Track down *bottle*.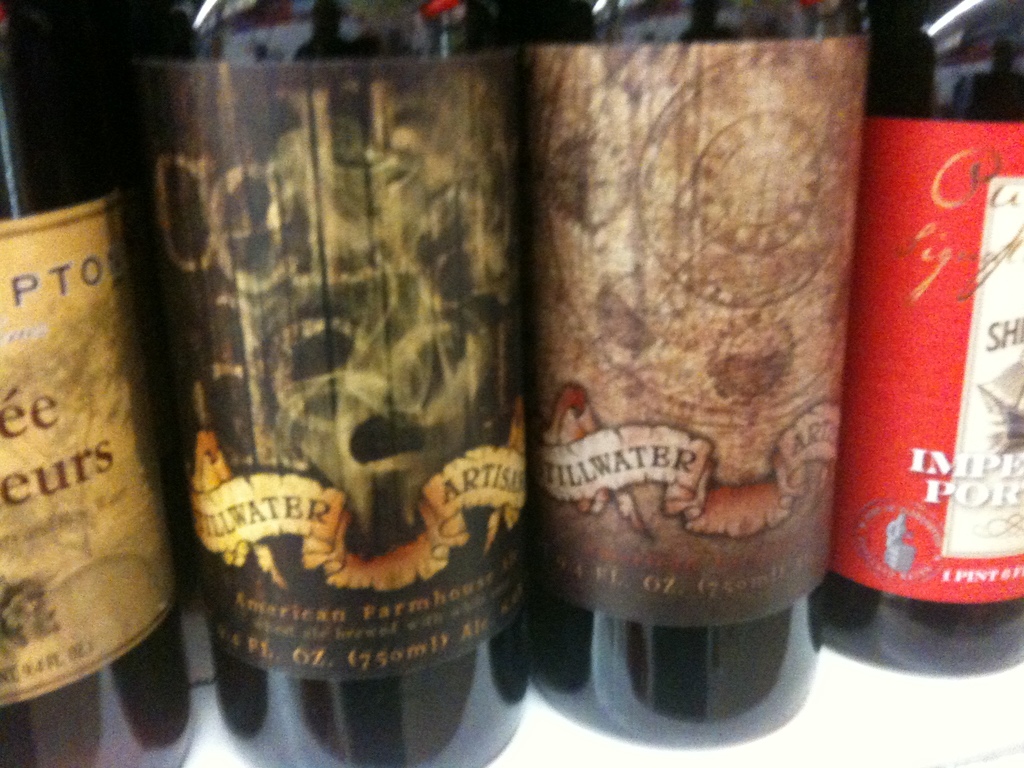
Tracked to crop(0, 0, 198, 767).
